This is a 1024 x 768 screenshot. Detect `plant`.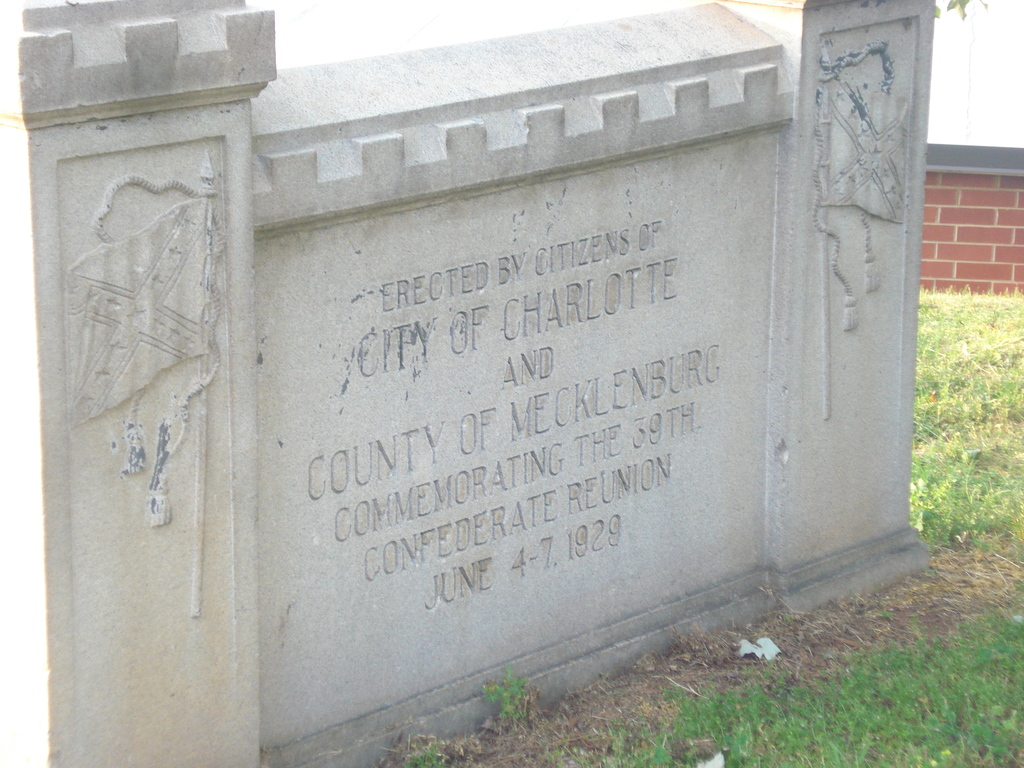
BBox(598, 607, 1023, 767).
